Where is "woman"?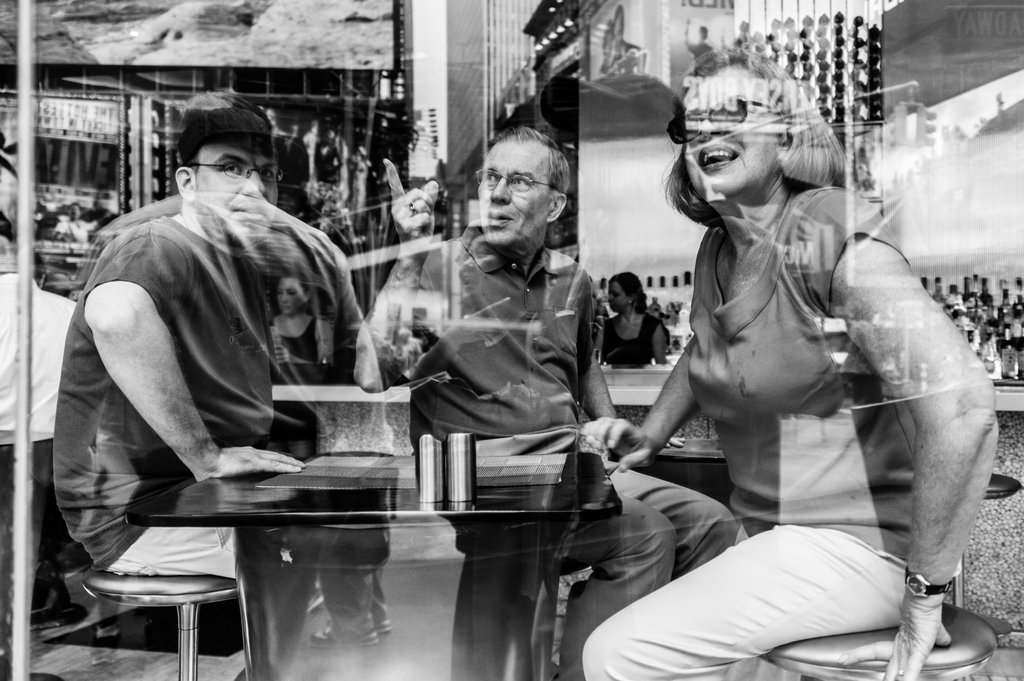
(left=269, top=273, right=339, bottom=369).
